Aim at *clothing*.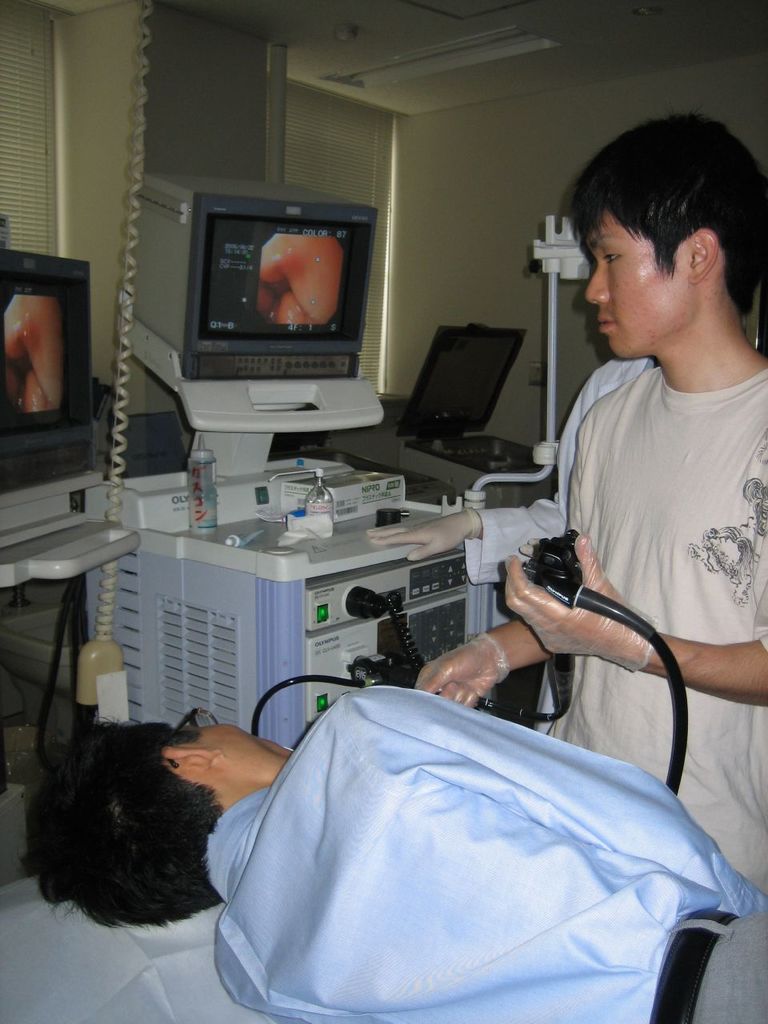
Aimed at [558,366,767,898].
